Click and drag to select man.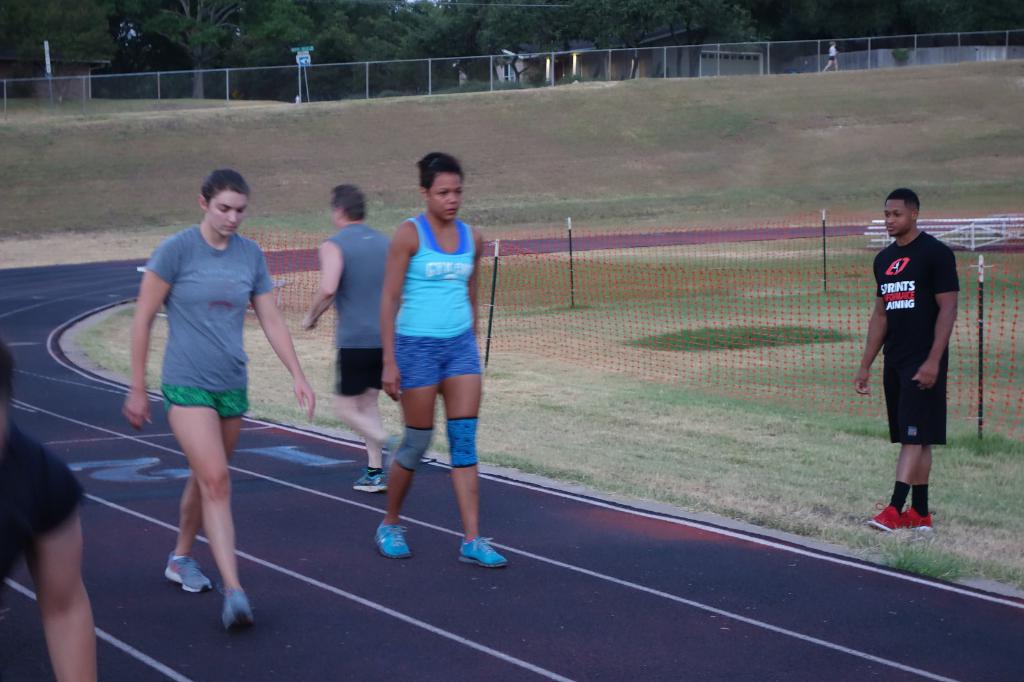
Selection: [x1=300, y1=182, x2=410, y2=491].
